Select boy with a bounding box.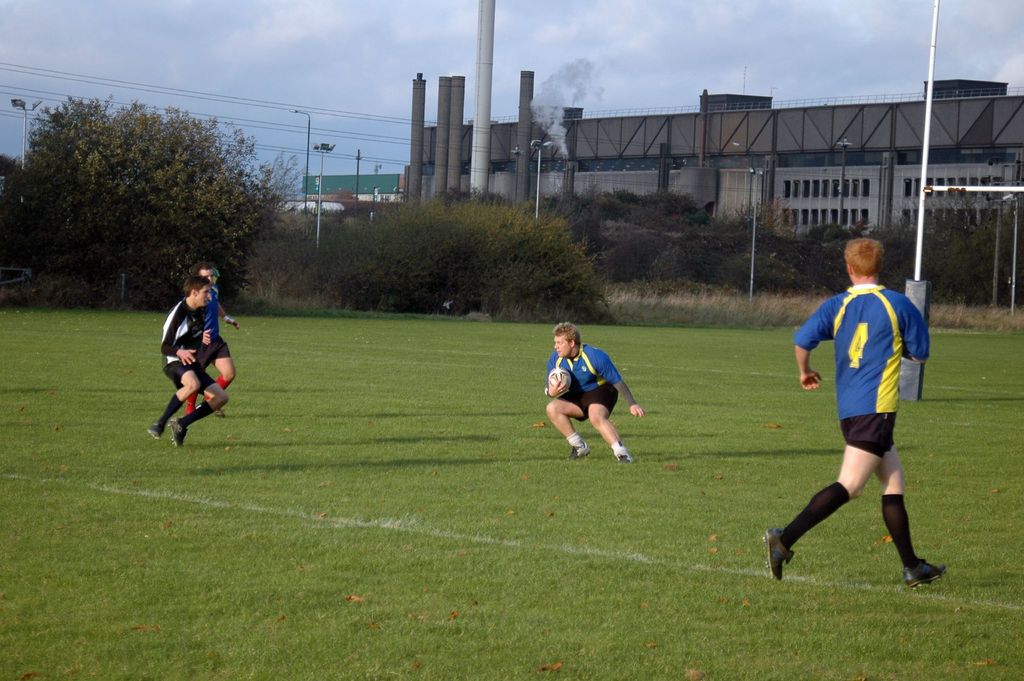
(left=765, top=237, right=949, bottom=582).
